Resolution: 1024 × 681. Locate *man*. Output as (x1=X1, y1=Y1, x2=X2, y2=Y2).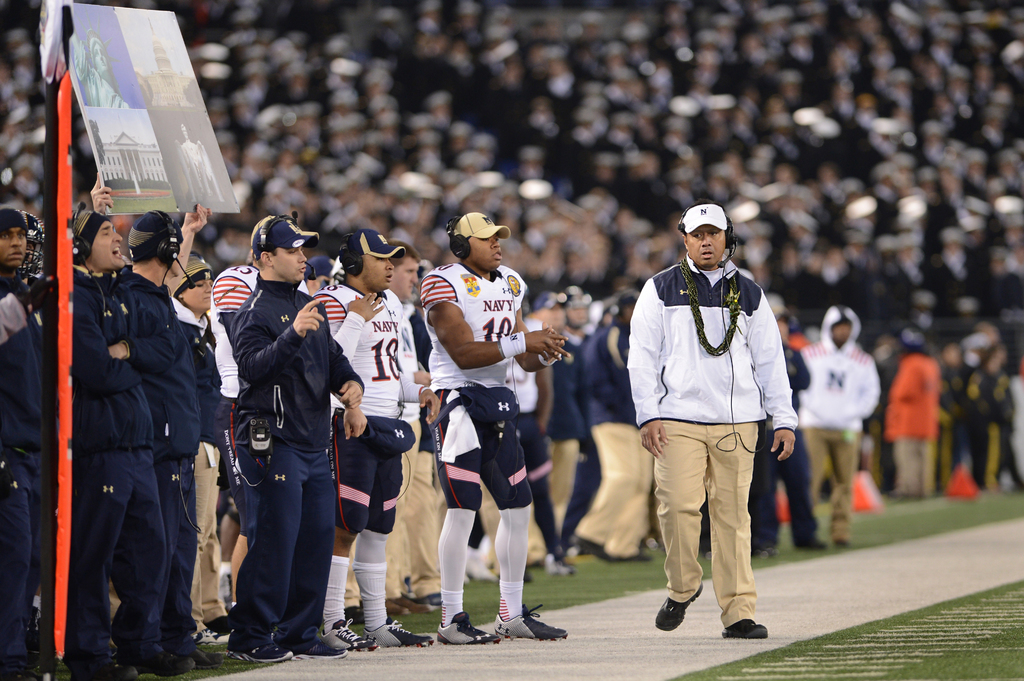
(x1=229, y1=204, x2=367, y2=669).
